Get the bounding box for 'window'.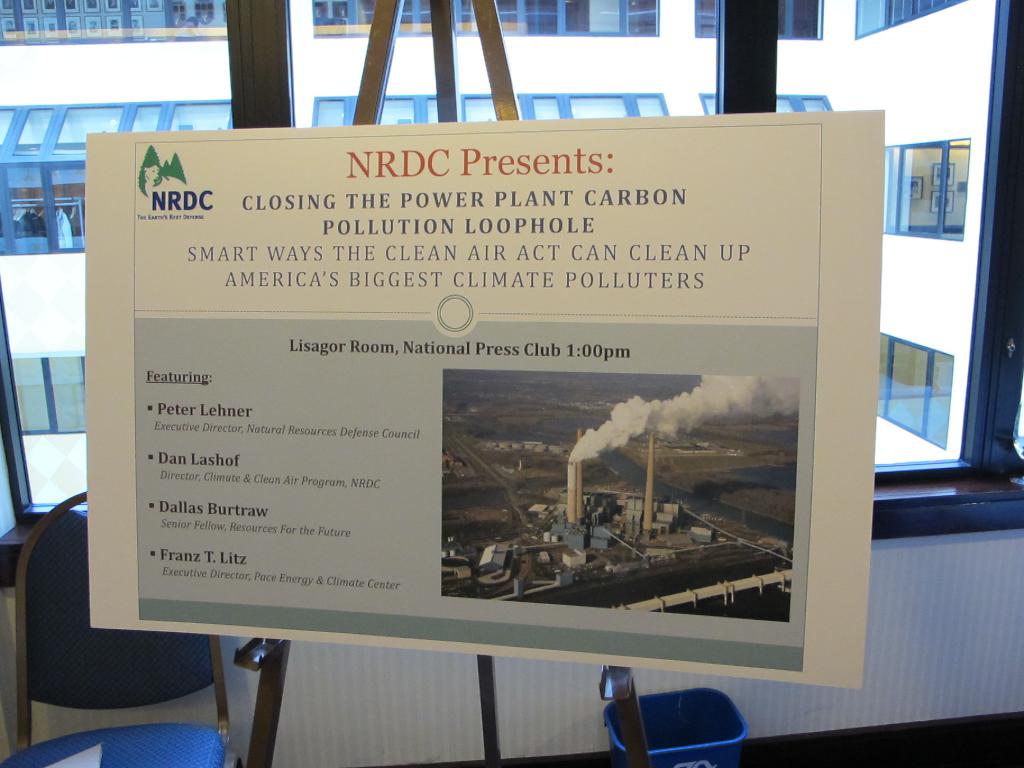
l=0, t=101, r=233, b=150.
